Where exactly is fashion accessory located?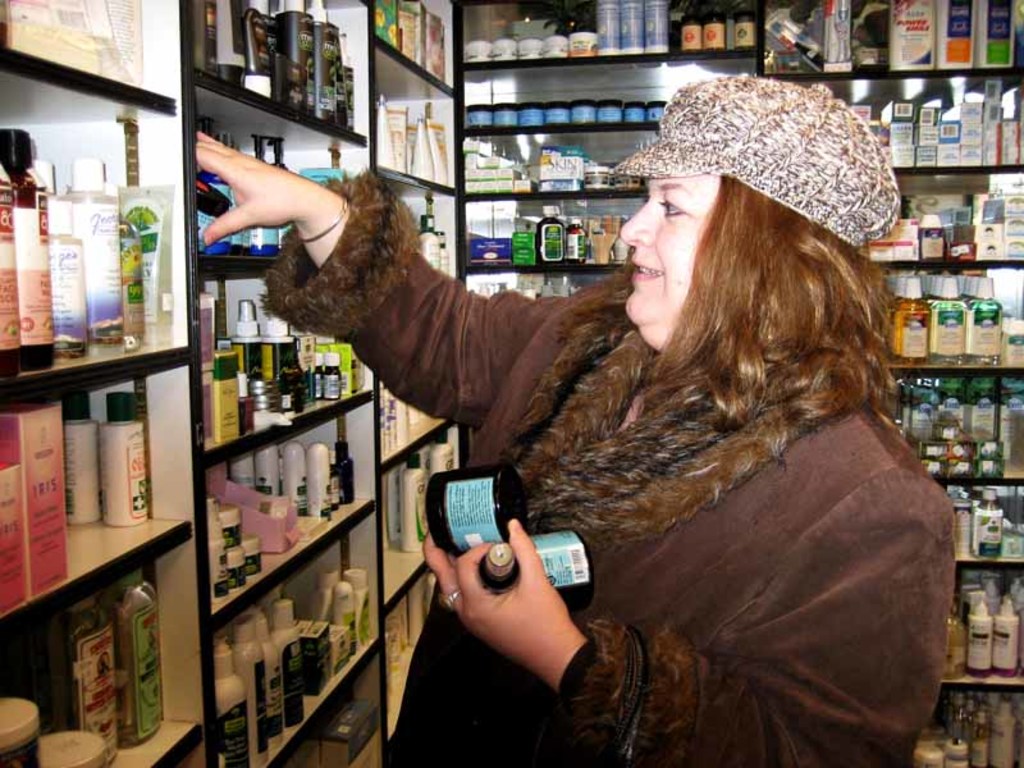
Its bounding box is (left=293, top=192, right=351, bottom=248).
